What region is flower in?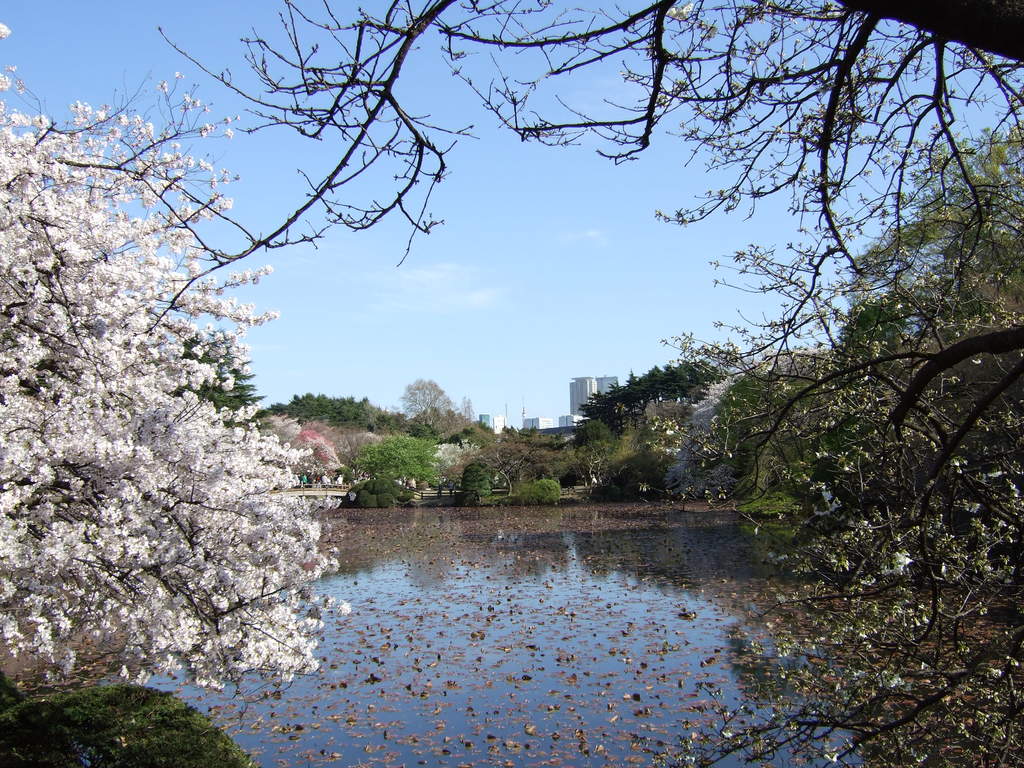
<bbox>816, 486, 836, 504</bbox>.
